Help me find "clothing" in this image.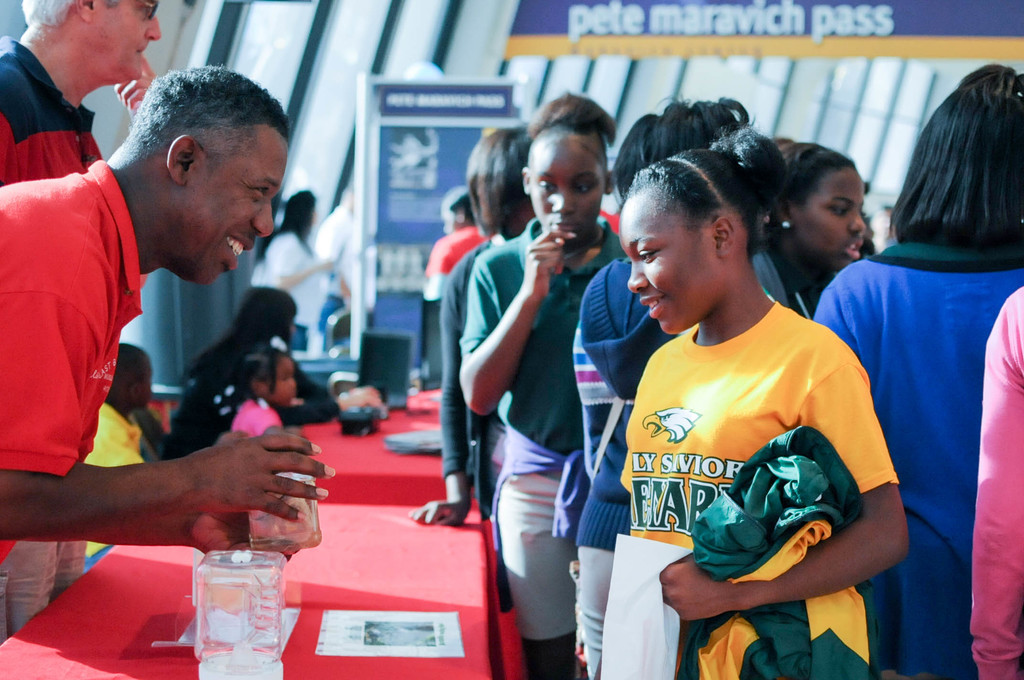
Found it: {"x1": 89, "y1": 400, "x2": 147, "y2": 559}.
